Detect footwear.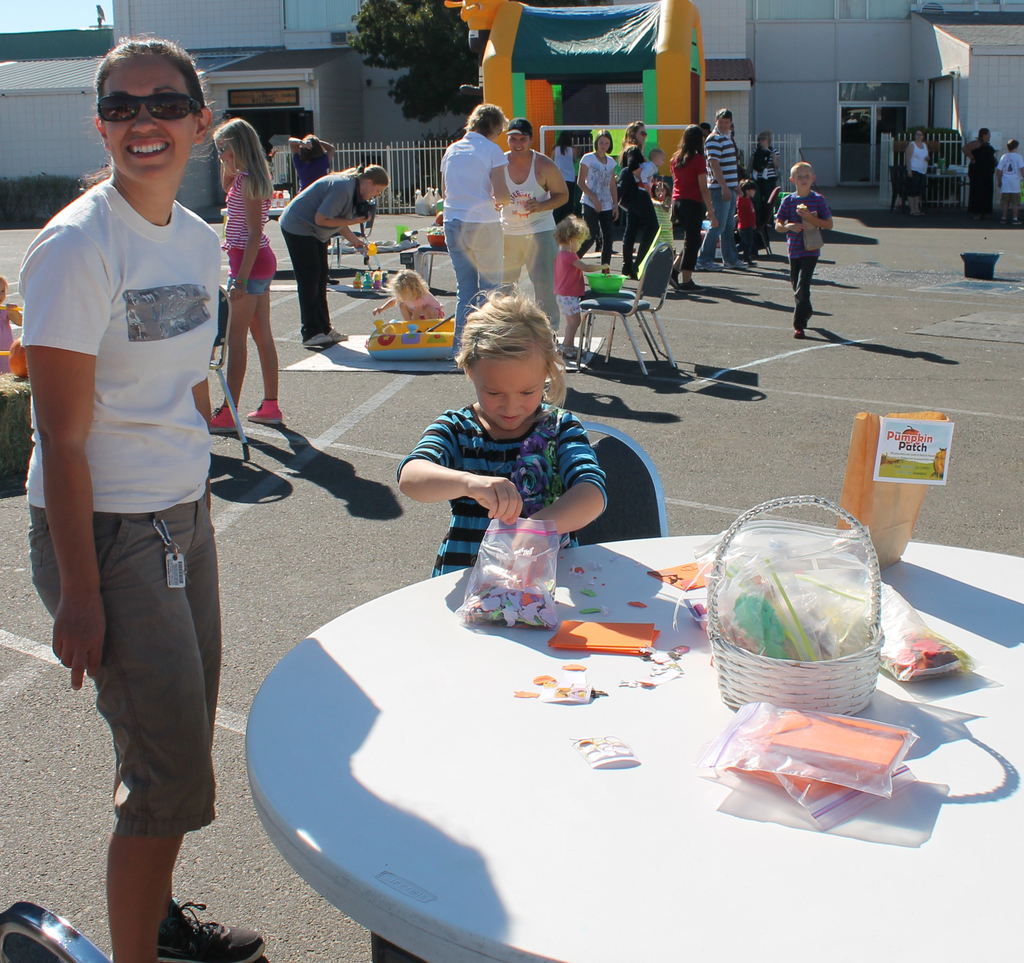
Detected at pyautogui.locateOnScreen(622, 259, 639, 279).
